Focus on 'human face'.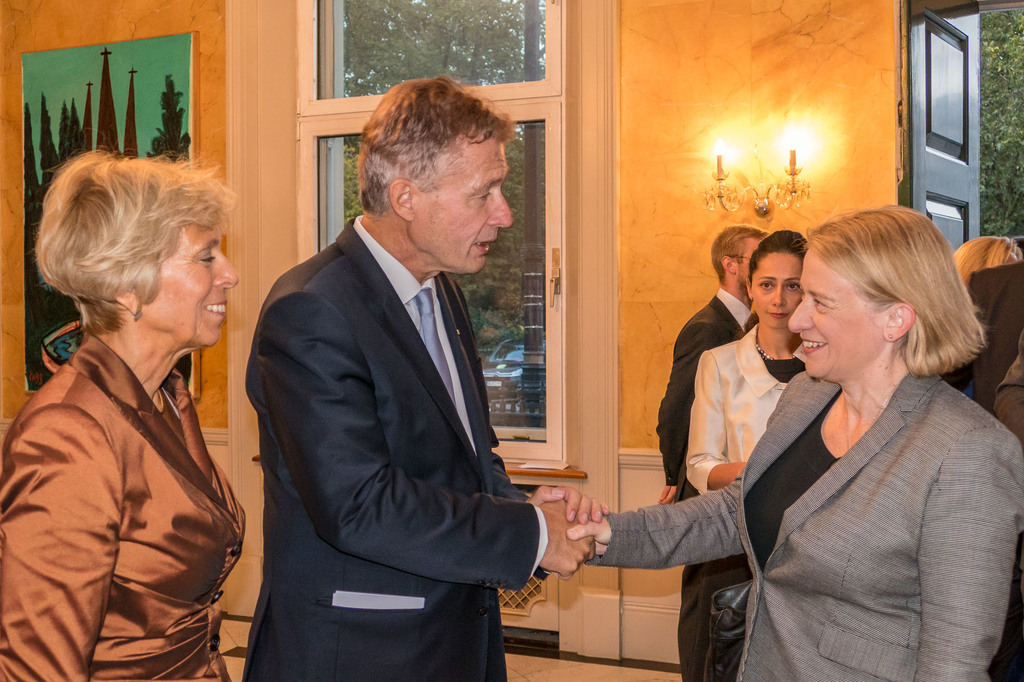
Focused at pyautogui.locateOnScreen(411, 126, 513, 273).
